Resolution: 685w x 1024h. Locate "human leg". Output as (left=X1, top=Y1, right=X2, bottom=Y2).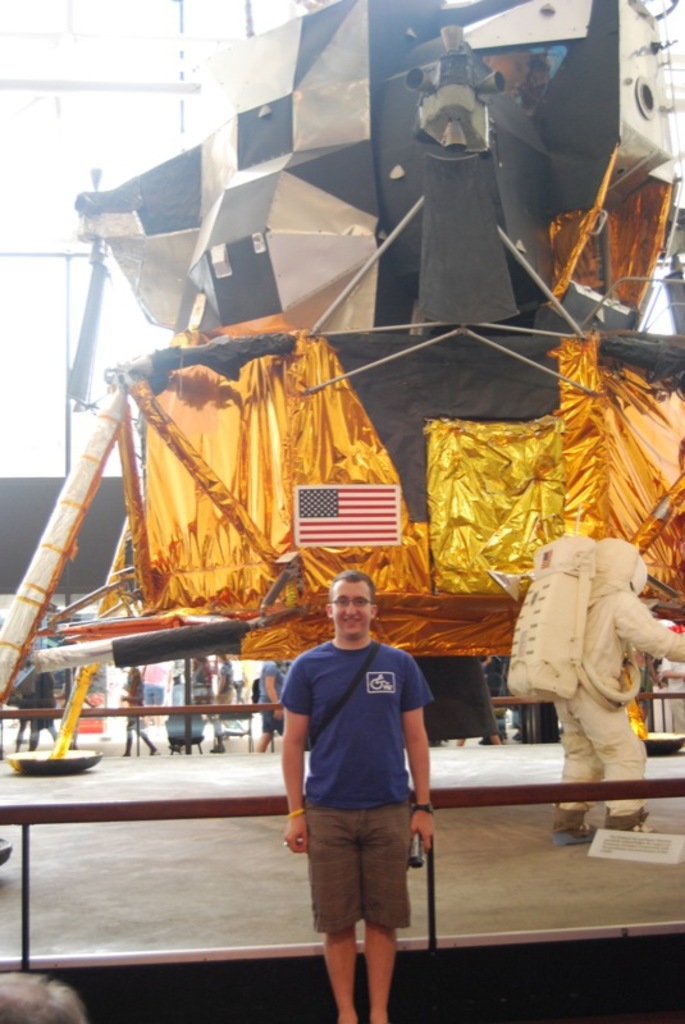
(left=364, top=925, right=398, bottom=1015).
